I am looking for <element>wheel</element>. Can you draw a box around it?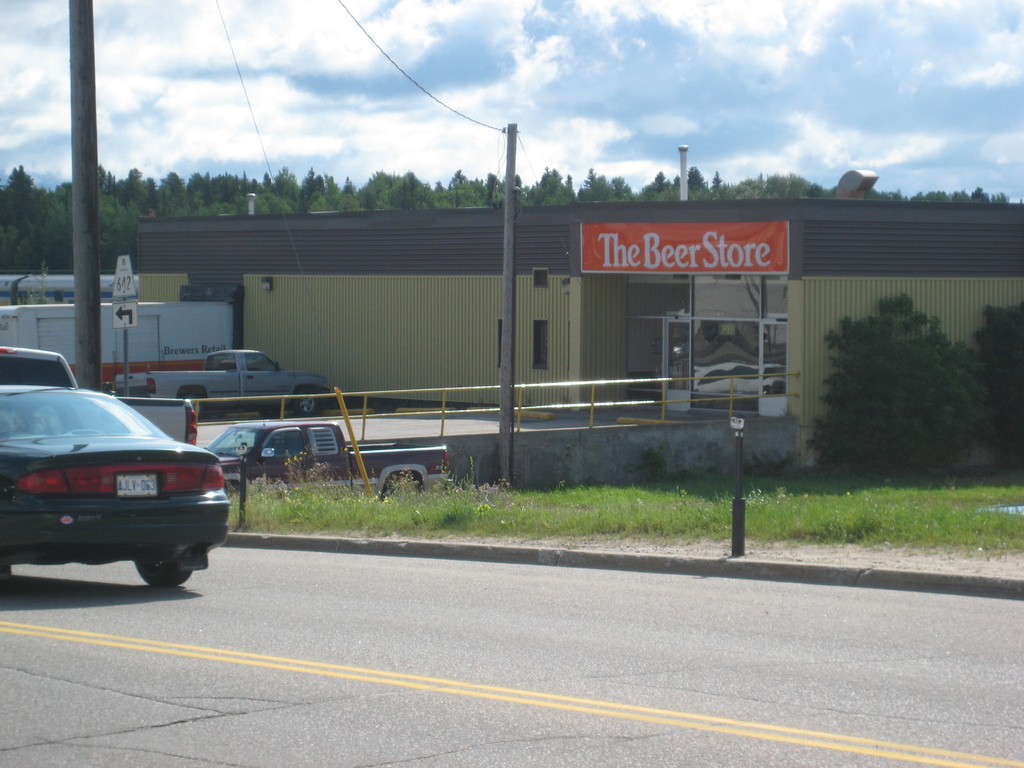
Sure, the bounding box is 133/554/189/593.
